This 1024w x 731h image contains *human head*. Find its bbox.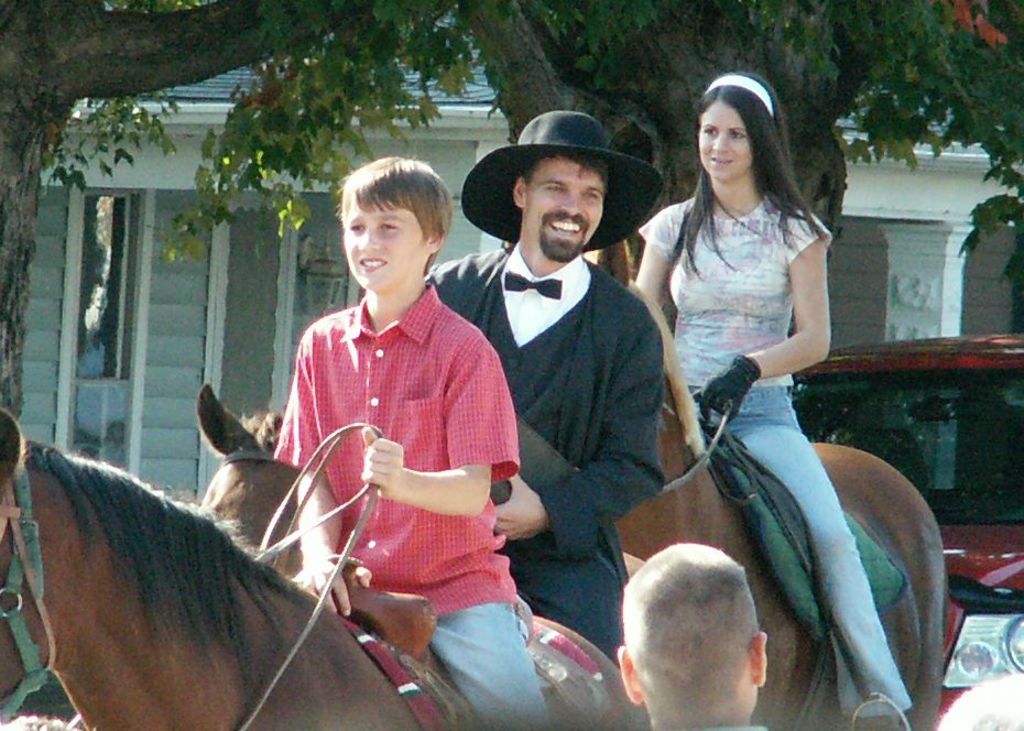
left=617, top=538, right=767, bottom=712.
